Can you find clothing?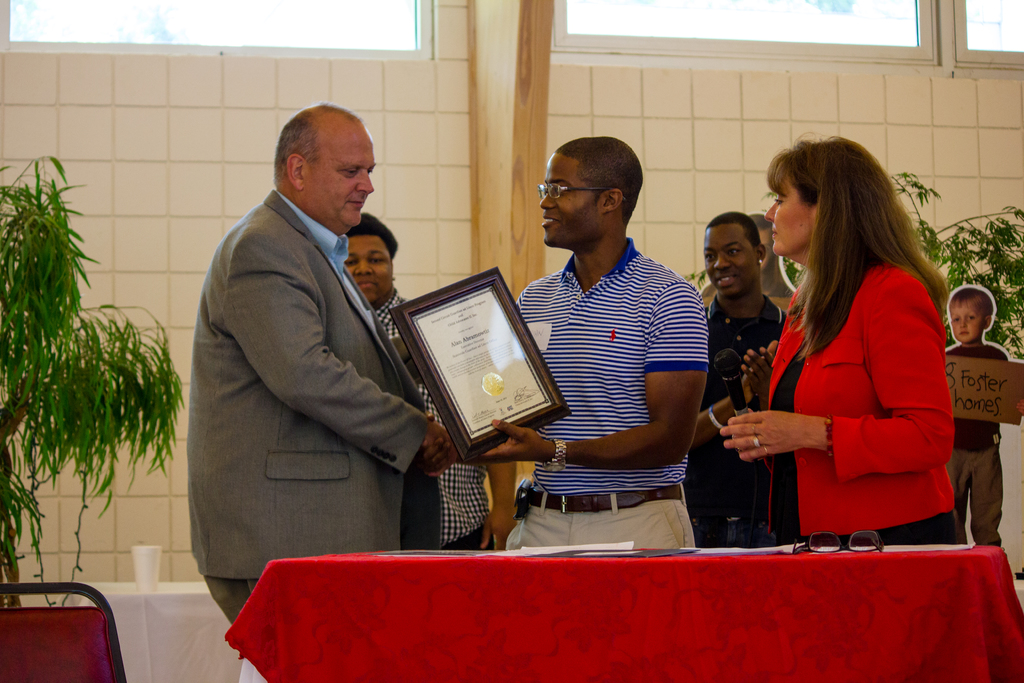
Yes, bounding box: locate(372, 283, 499, 556).
